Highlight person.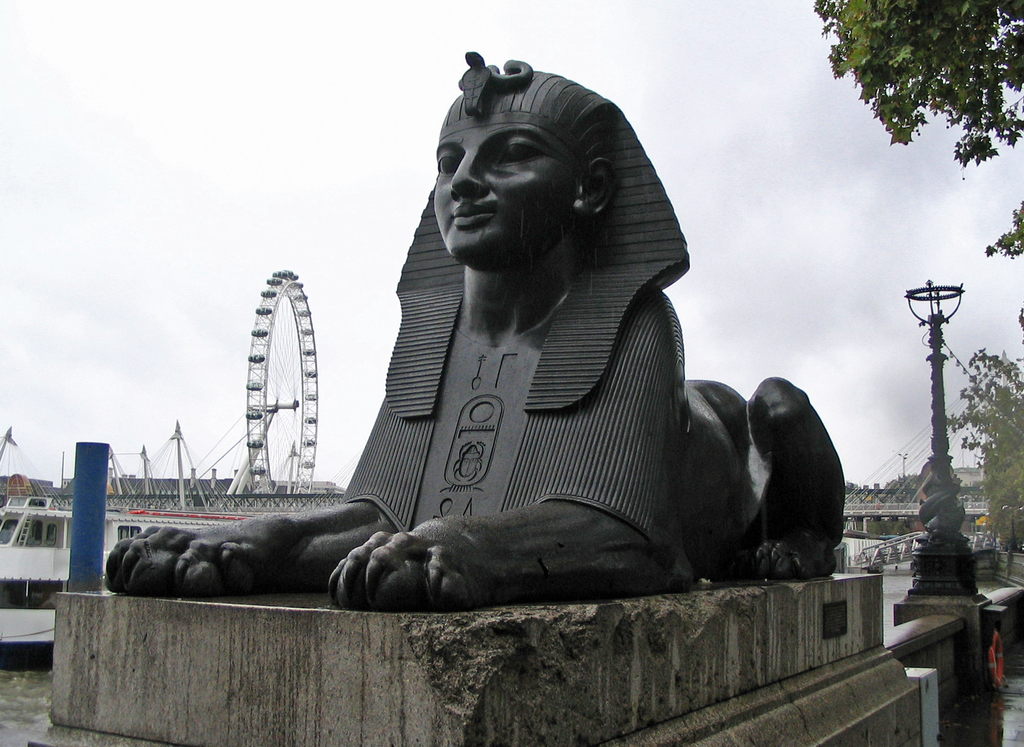
Highlighted region: 420/58/621/355.
